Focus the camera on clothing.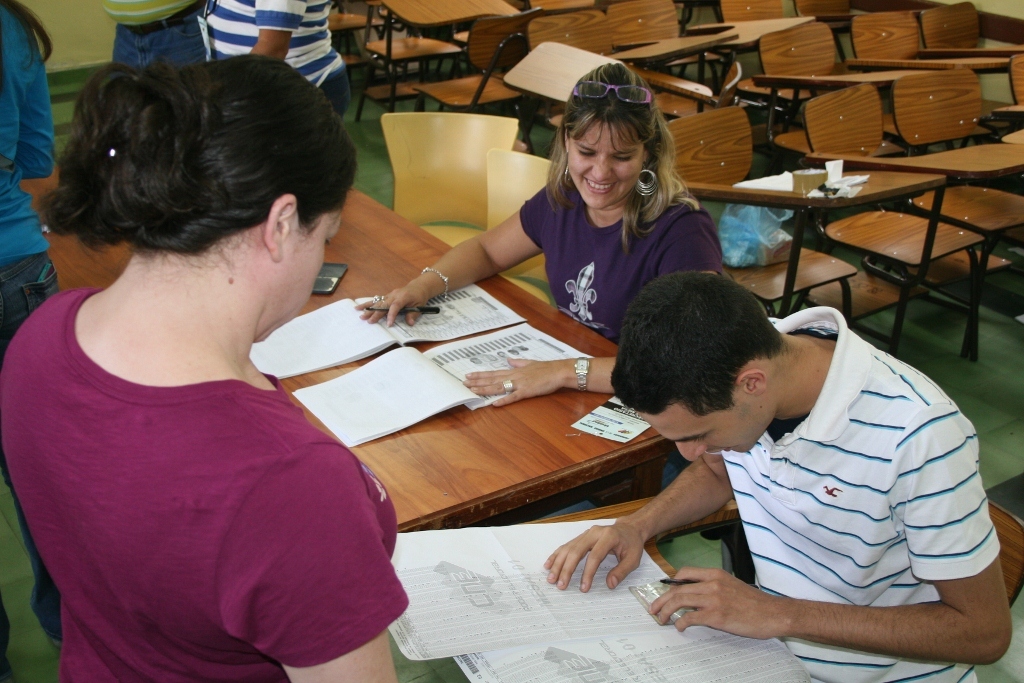
Focus region: <region>513, 176, 739, 341</region>.
